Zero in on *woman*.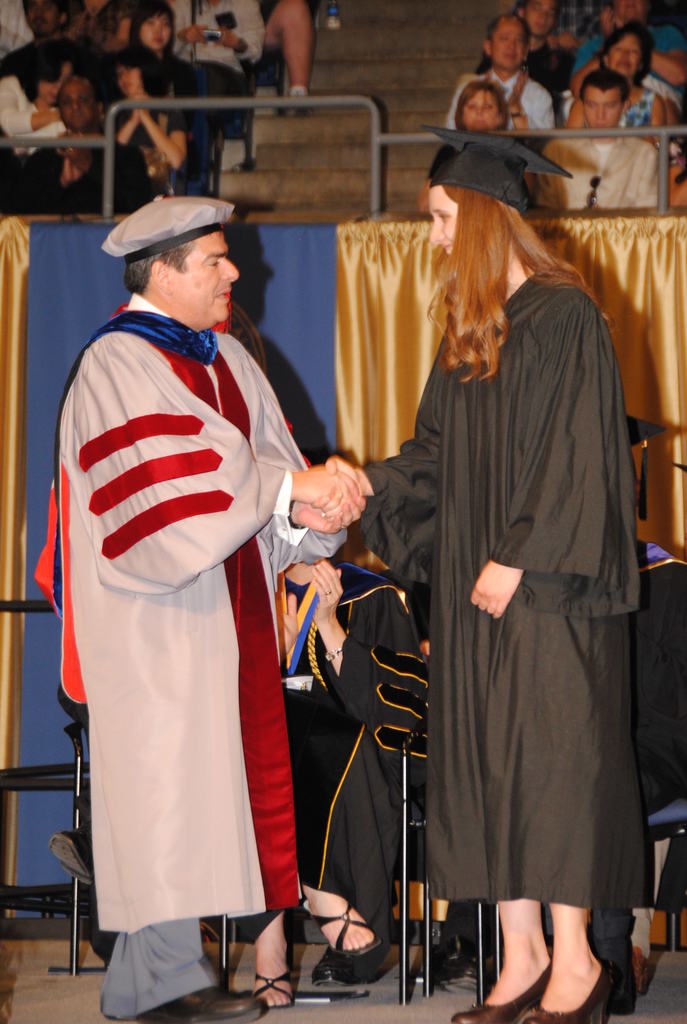
Zeroed in: pyautogui.locateOnScreen(314, 126, 642, 1022).
